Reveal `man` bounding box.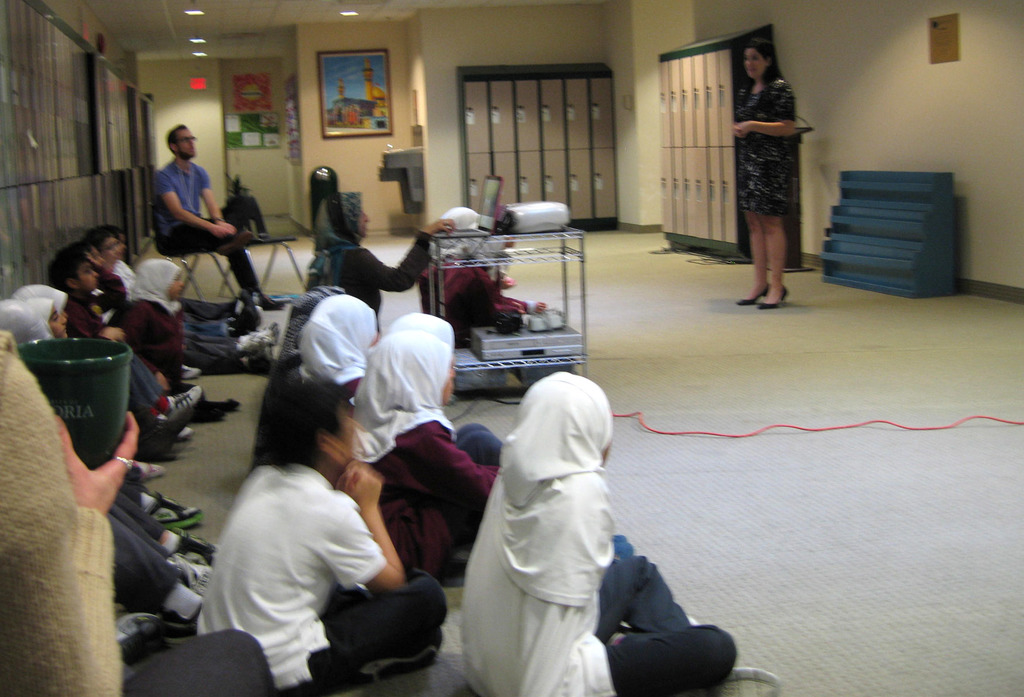
Revealed: 182/406/446/686.
